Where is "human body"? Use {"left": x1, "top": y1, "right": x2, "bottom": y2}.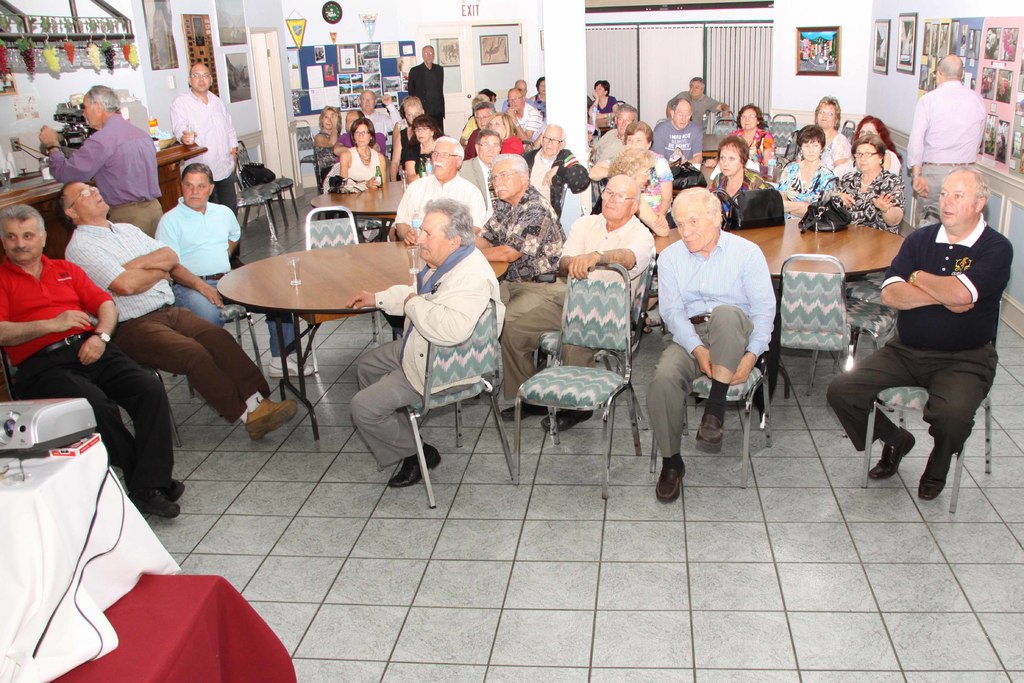
{"left": 29, "top": 84, "right": 166, "bottom": 235}.
